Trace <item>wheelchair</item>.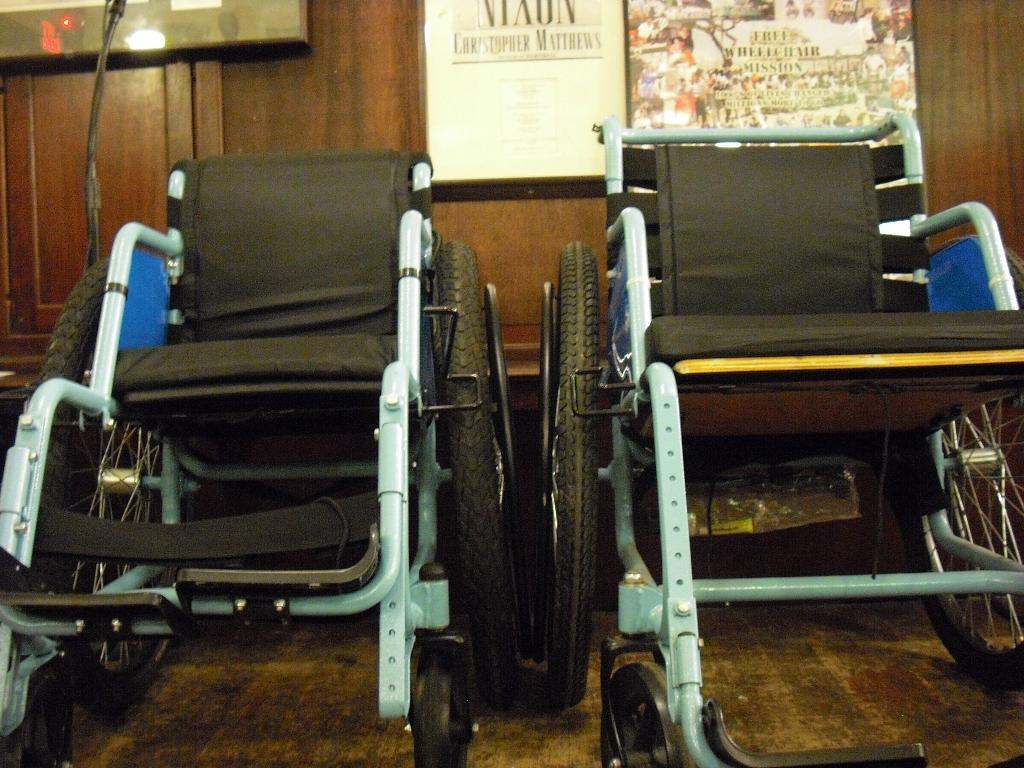
Traced to left=540, top=108, right=1023, bottom=767.
